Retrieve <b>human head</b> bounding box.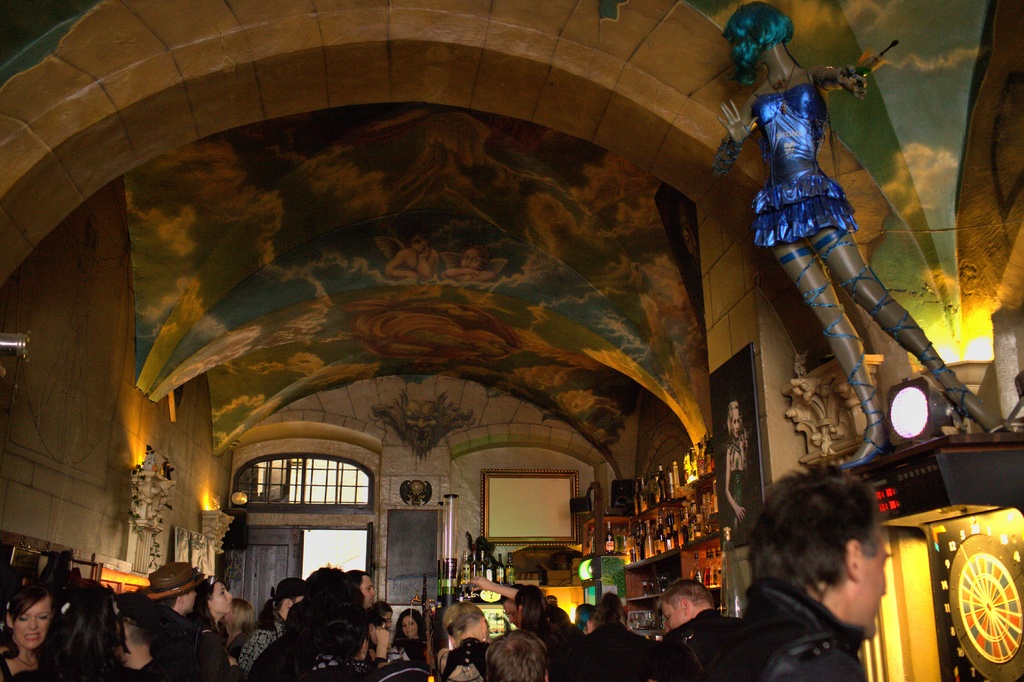
Bounding box: select_region(47, 585, 122, 651).
